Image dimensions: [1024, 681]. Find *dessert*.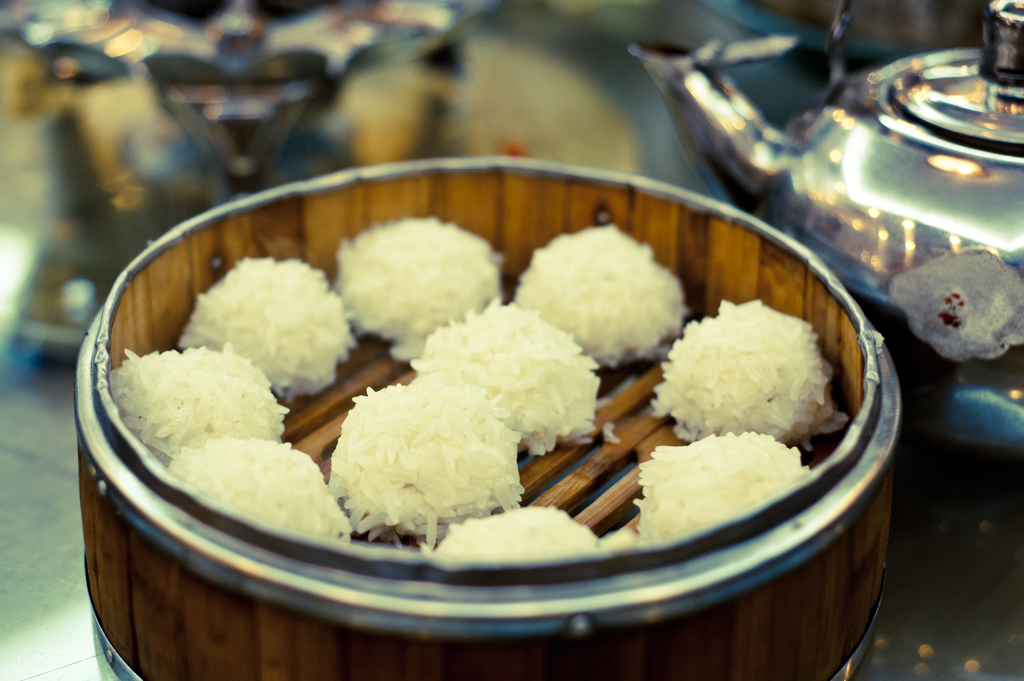
bbox=[640, 445, 788, 548].
